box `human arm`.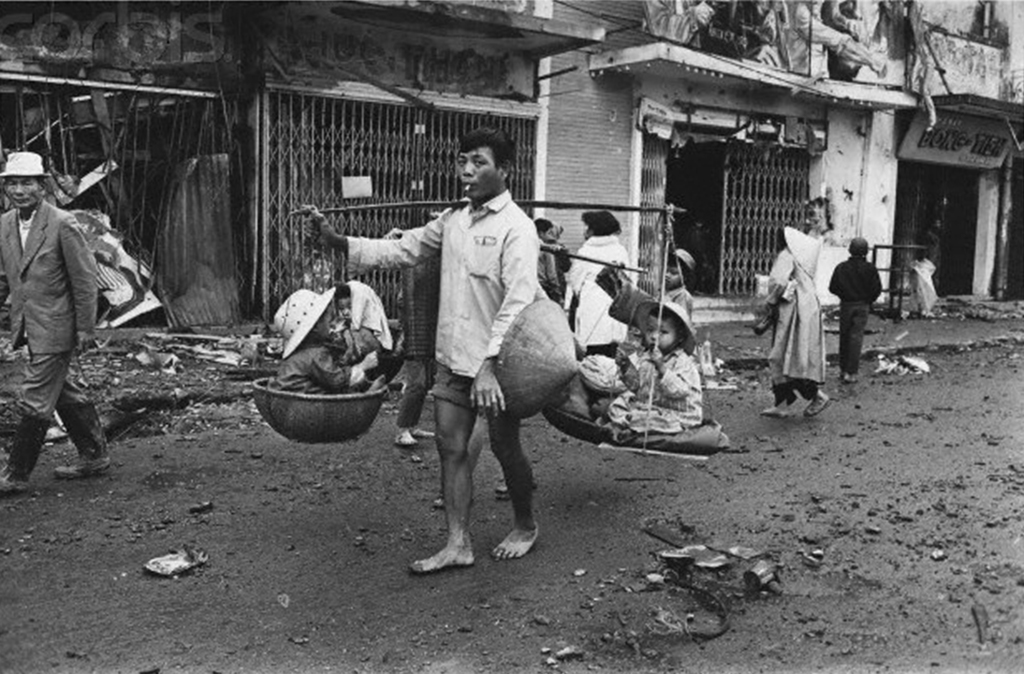
select_region(652, 0, 718, 42).
